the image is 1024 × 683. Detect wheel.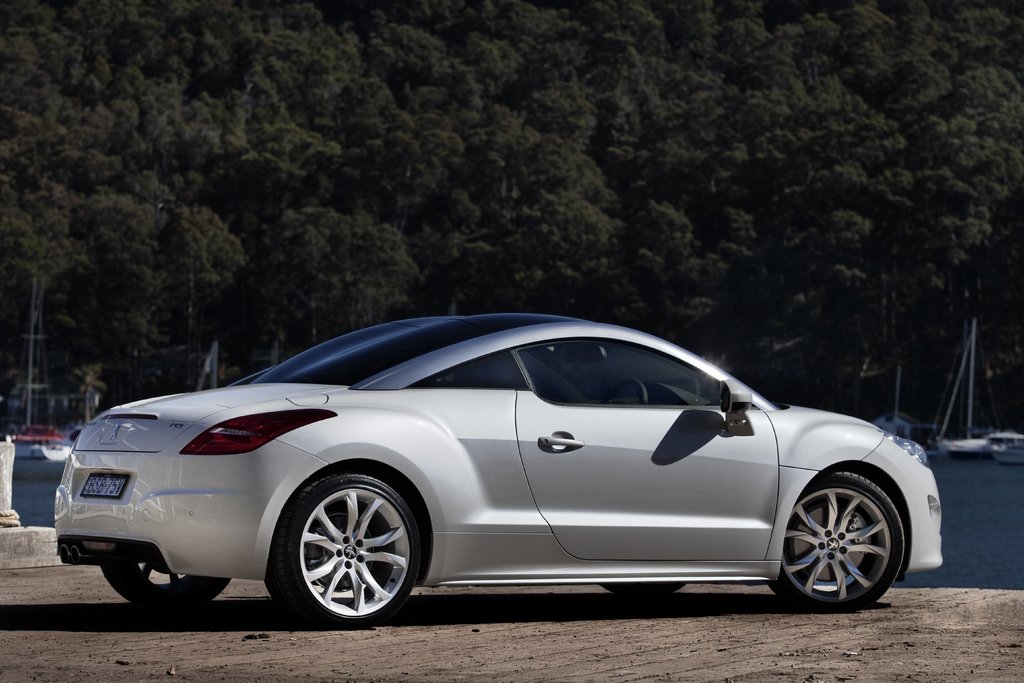
Detection: (596,582,681,600).
